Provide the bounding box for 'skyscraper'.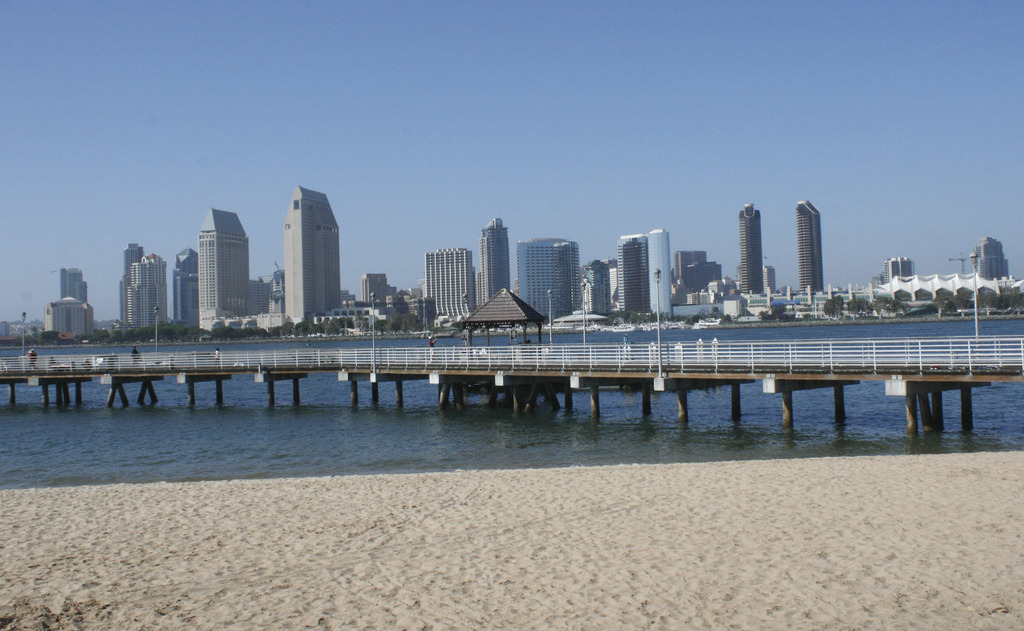
region(284, 184, 342, 324).
